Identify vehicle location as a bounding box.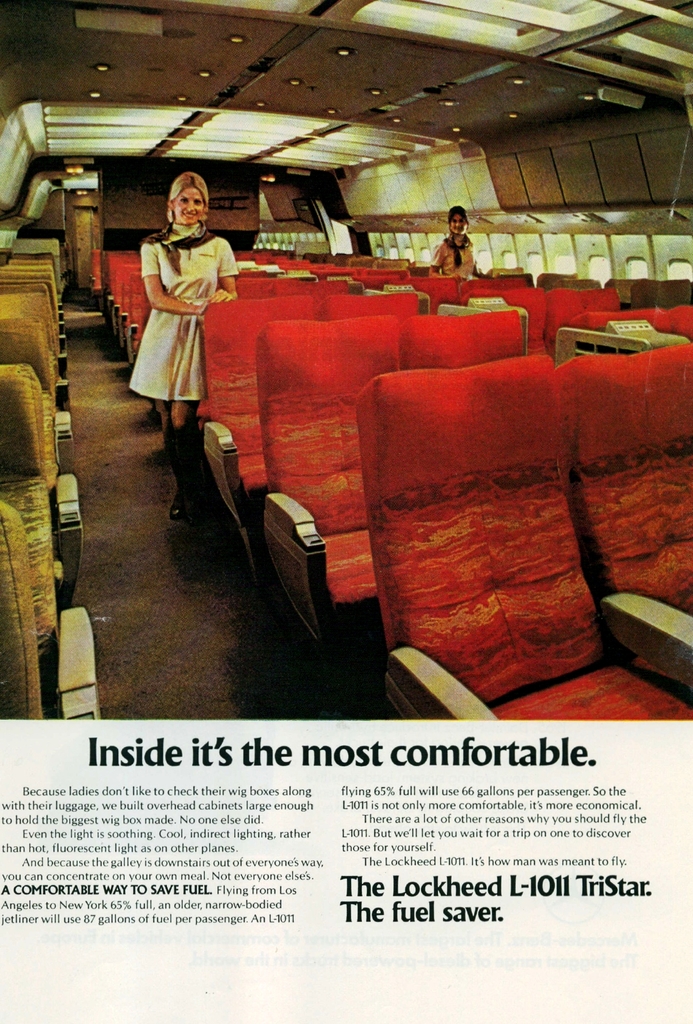
{"left": 0, "top": 0, "right": 692, "bottom": 718}.
